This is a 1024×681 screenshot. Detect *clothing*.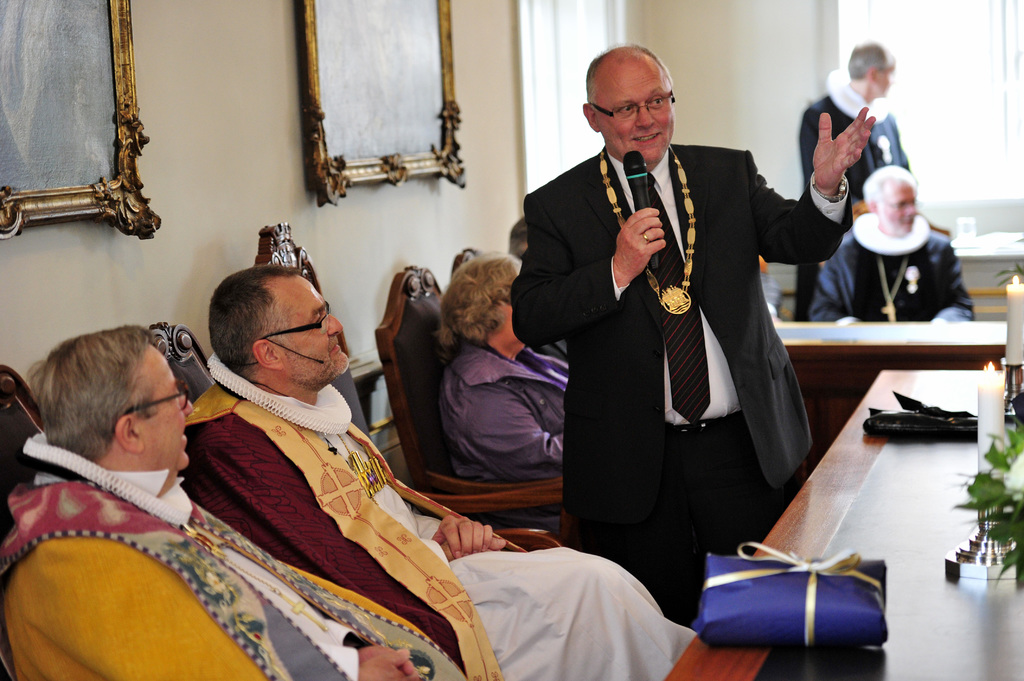
box(187, 355, 698, 680).
